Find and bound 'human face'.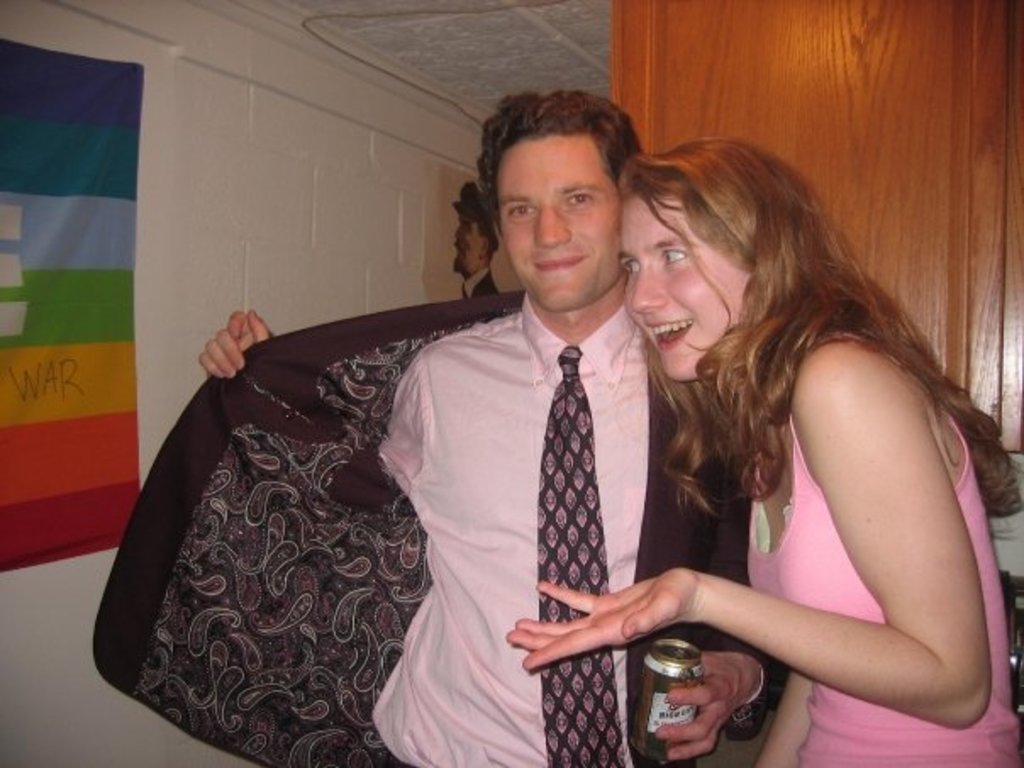
Bound: x1=614 y1=198 x2=744 y2=378.
